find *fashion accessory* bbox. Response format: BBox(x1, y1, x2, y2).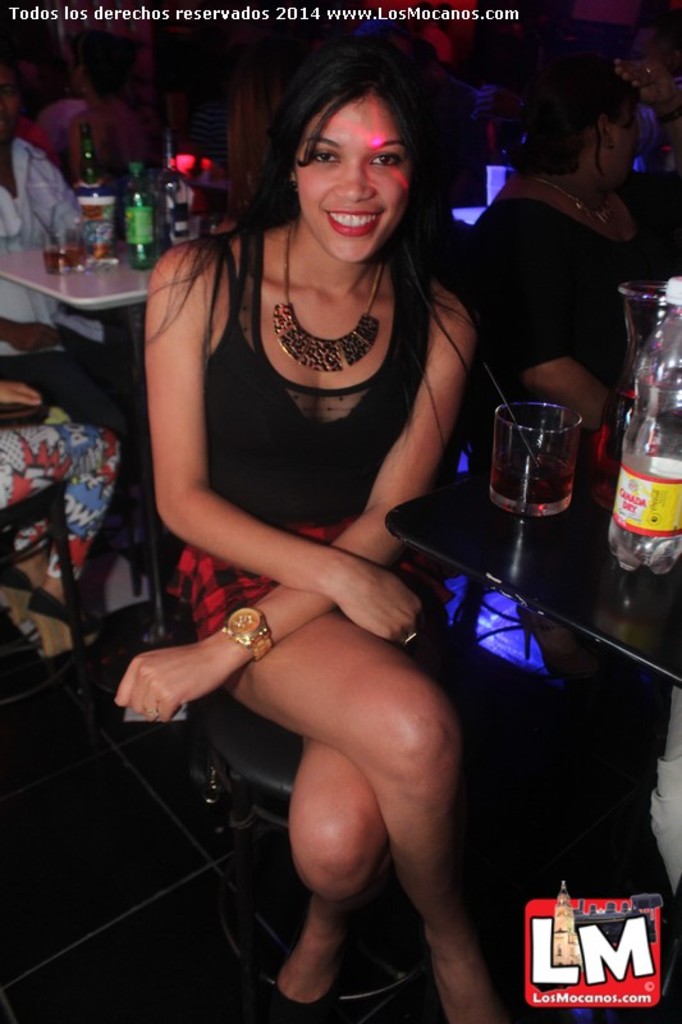
BBox(270, 225, 380, 370).
